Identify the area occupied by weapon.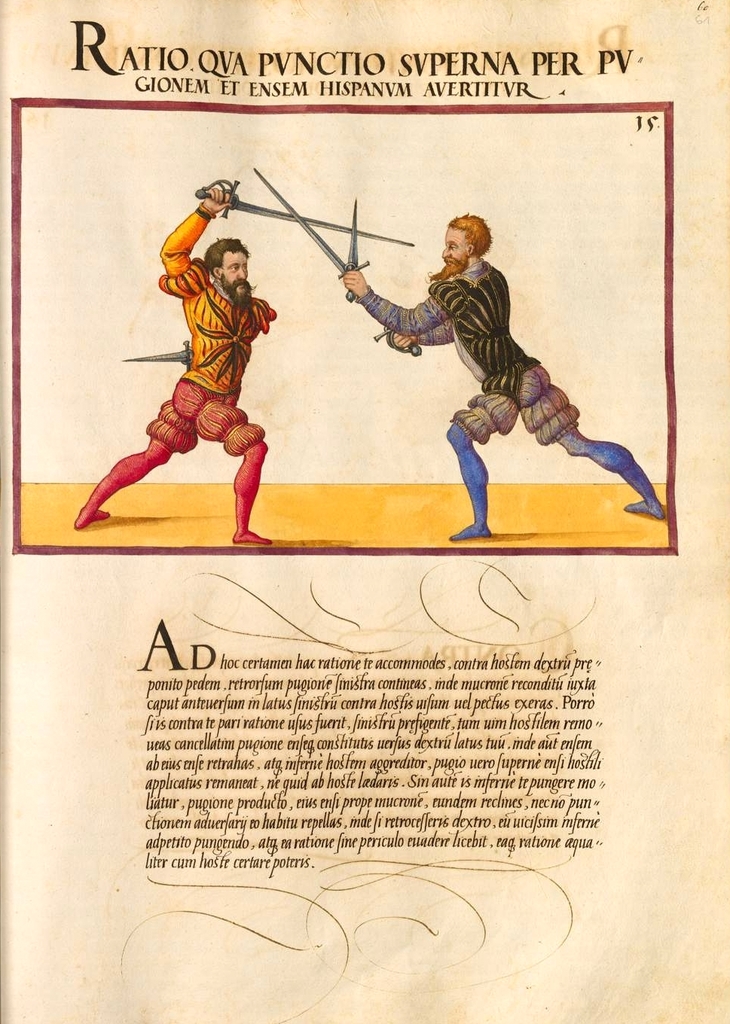
Area: 254, 166, 375, 310.
